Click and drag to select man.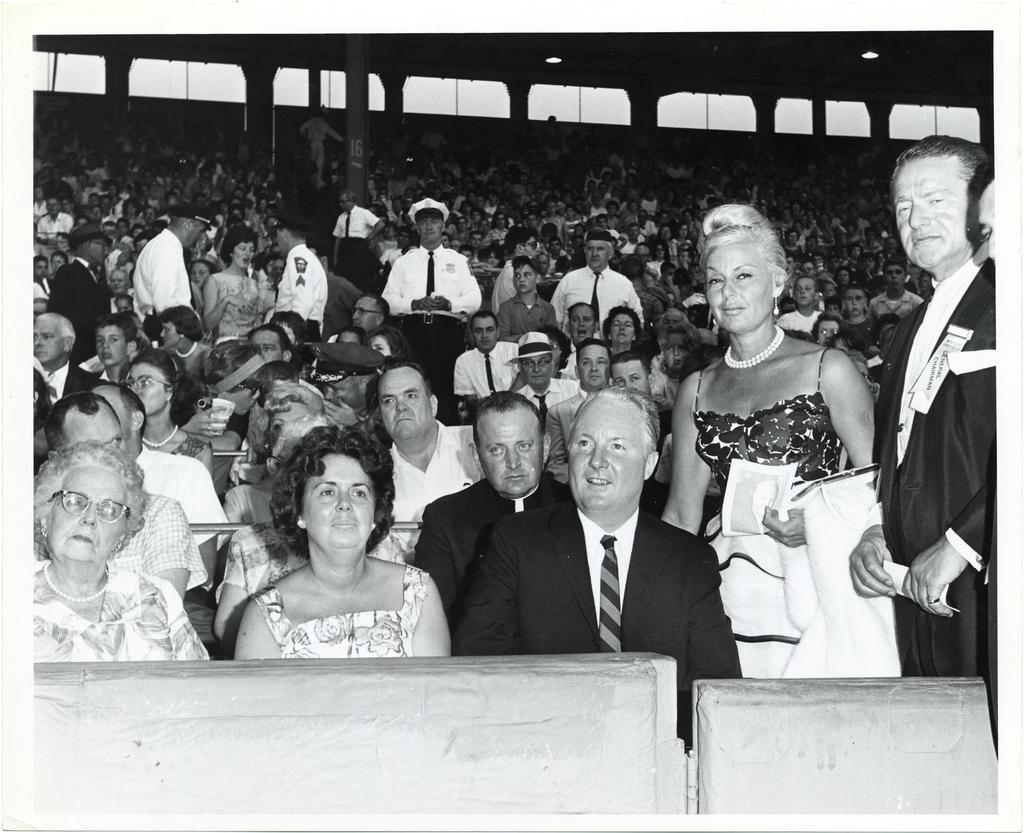
Selection: 566/302/600/343.
